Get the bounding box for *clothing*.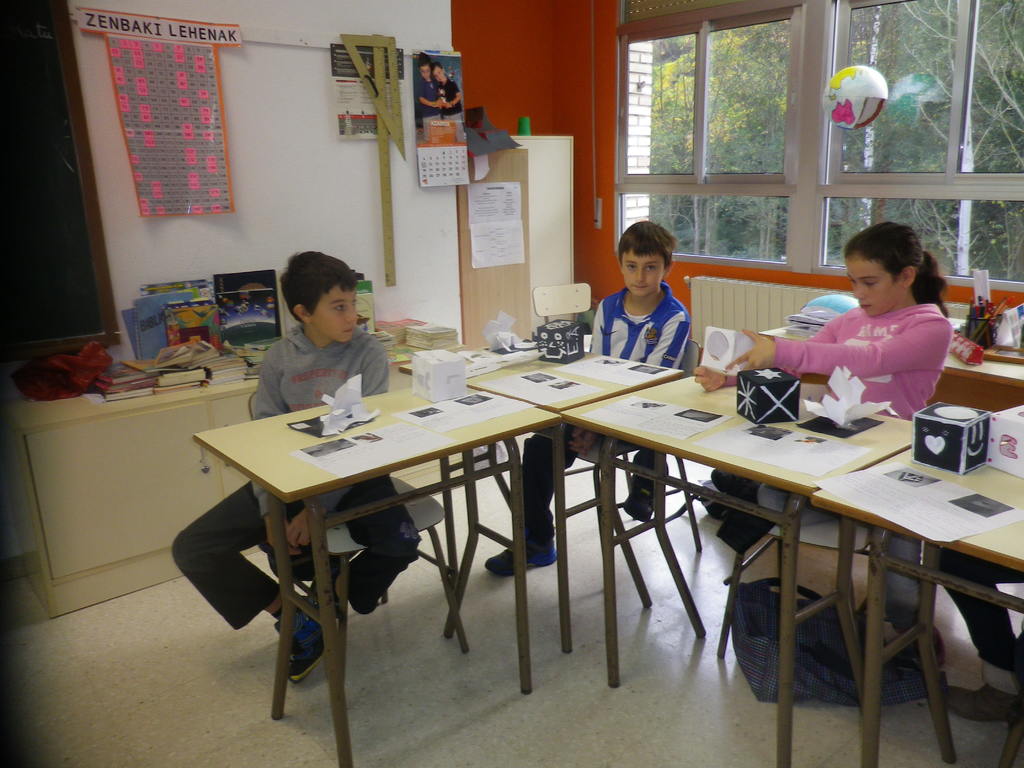
174/323/429/627.
